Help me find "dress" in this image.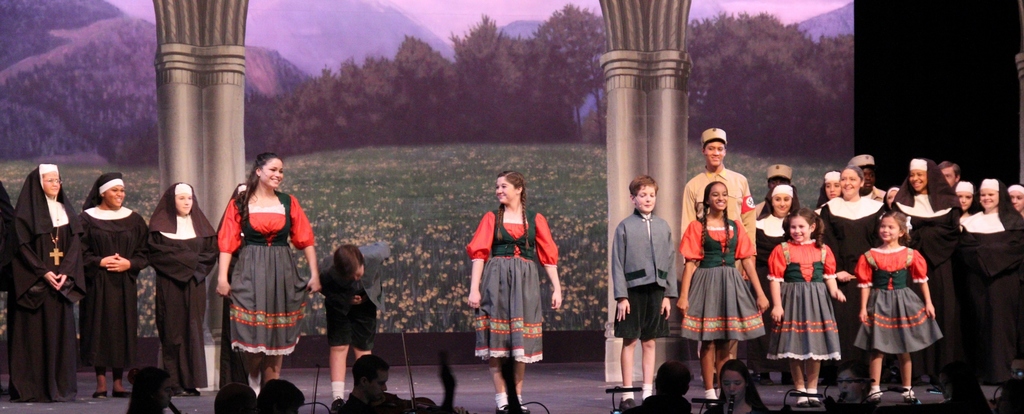
Found it: <bbox>150, 216, 218, 390</bbox>.
